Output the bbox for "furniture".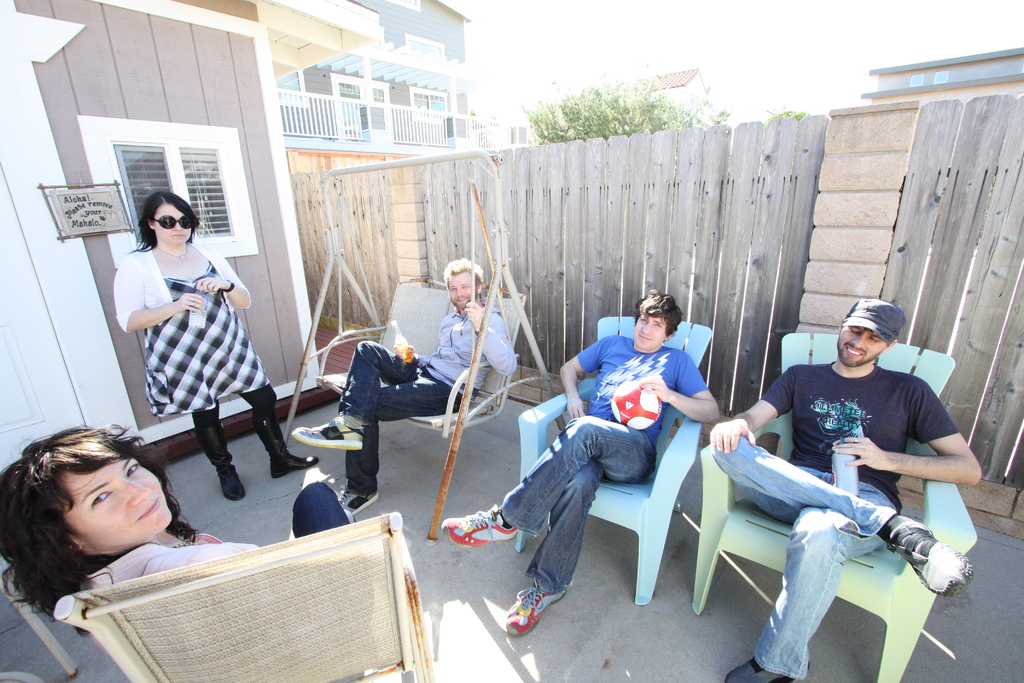
(x1=56, y1=513, x2=434, y2=682).
